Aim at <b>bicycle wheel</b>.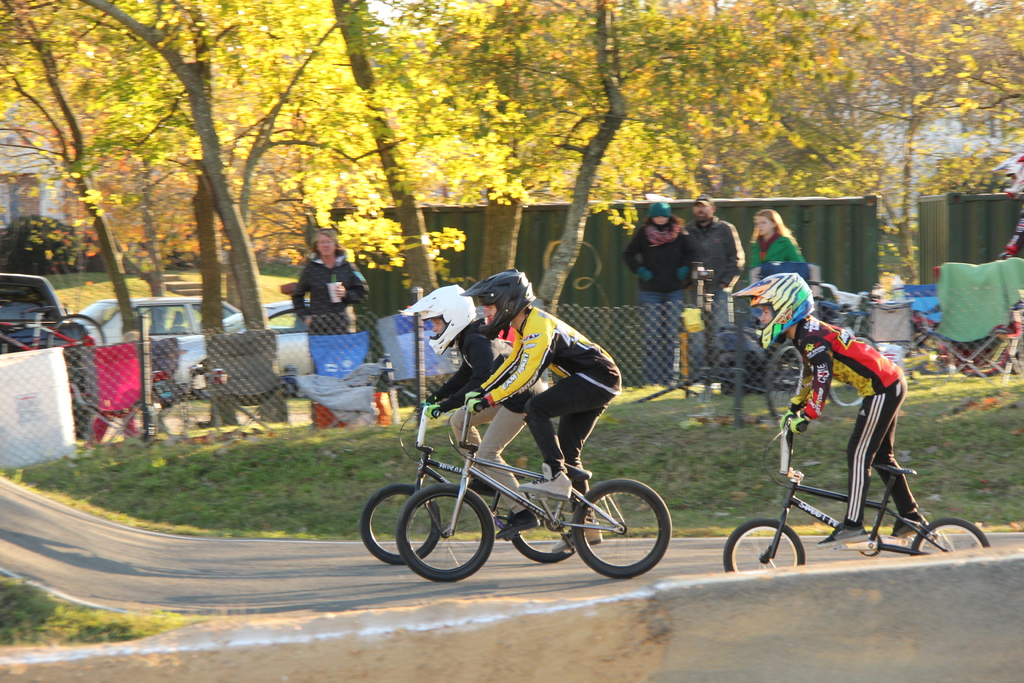
Aimed at {"x1": 572, "y1": 477, "x2": 669, "y2": 579}.
